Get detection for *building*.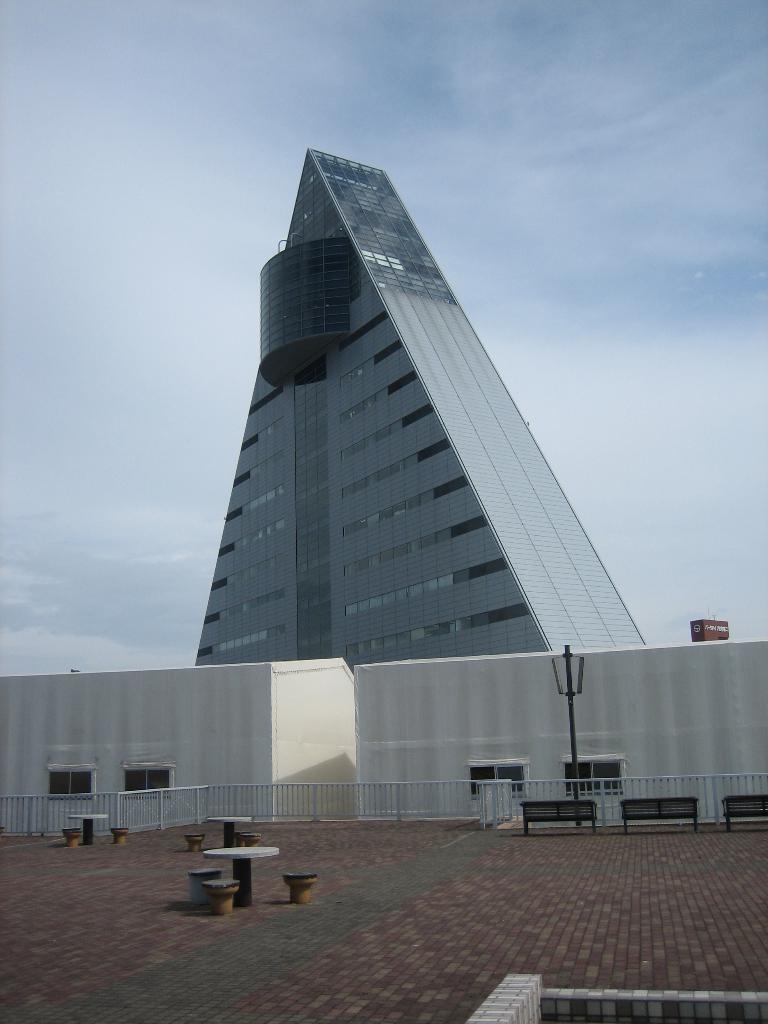
Detection: [348,624,767,820].
